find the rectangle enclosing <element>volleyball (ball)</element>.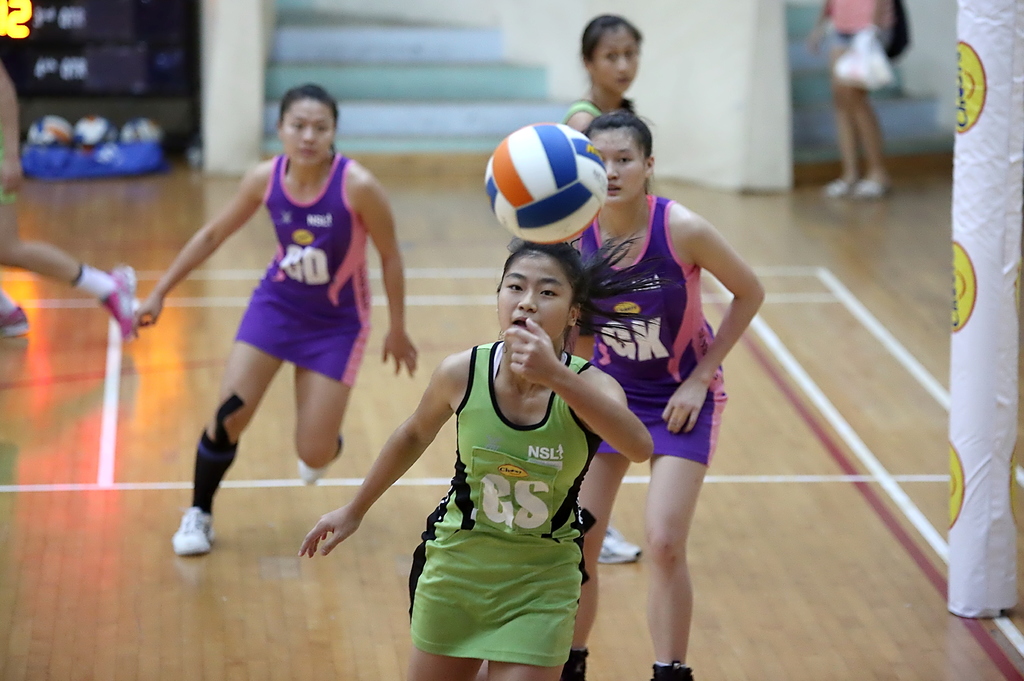
(483, 120, 610, 248).
